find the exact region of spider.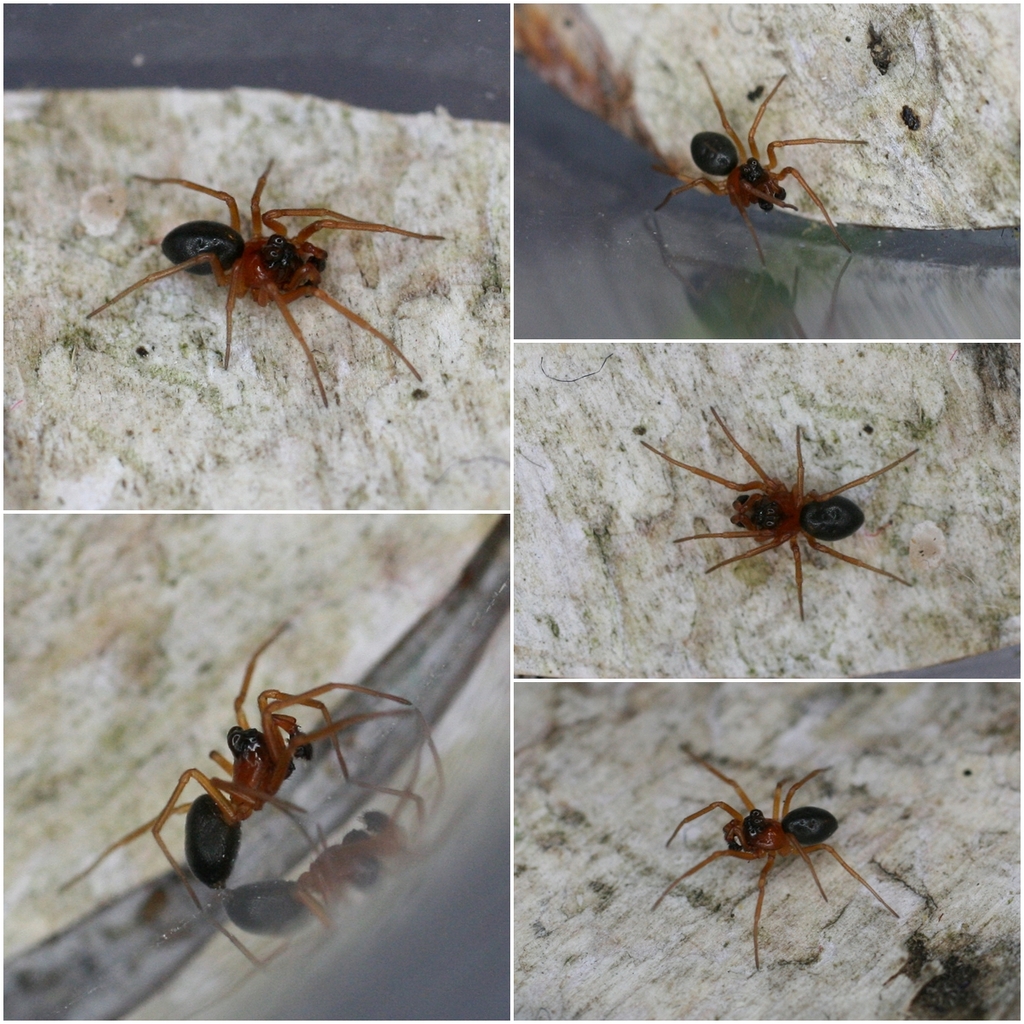
Exact region: region(655, 43, 872, 269).
